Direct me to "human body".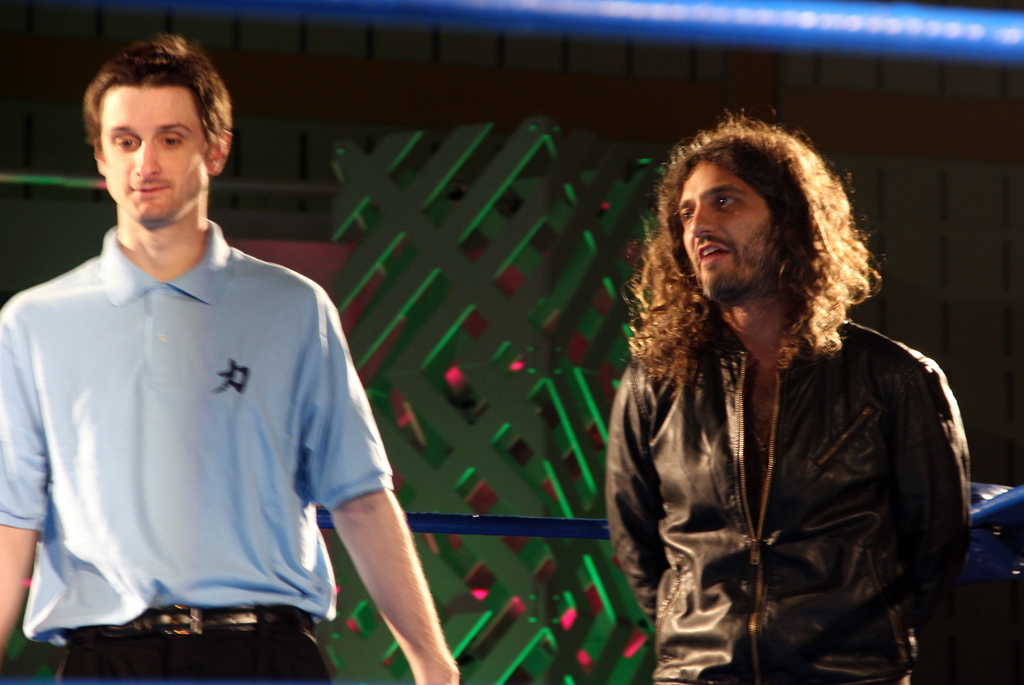
Direction: box(0, 218, 463, 684).
